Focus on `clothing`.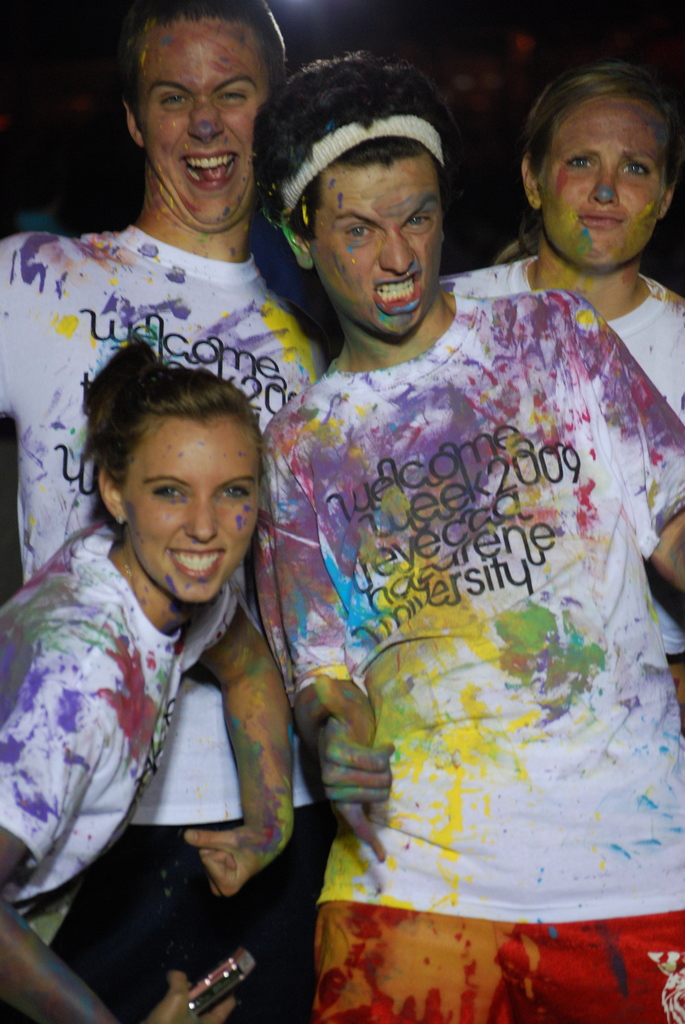
Focused at [x1=253, y1=288, x2=684, y2=1023].
